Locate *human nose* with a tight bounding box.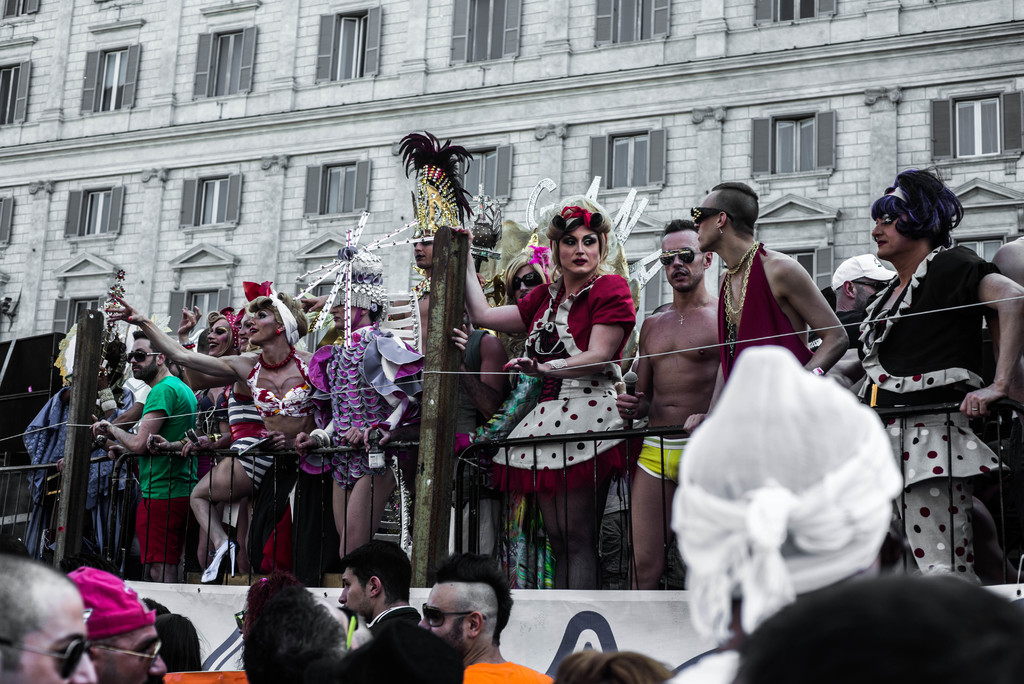
detection(871, 221, 884, 238).
